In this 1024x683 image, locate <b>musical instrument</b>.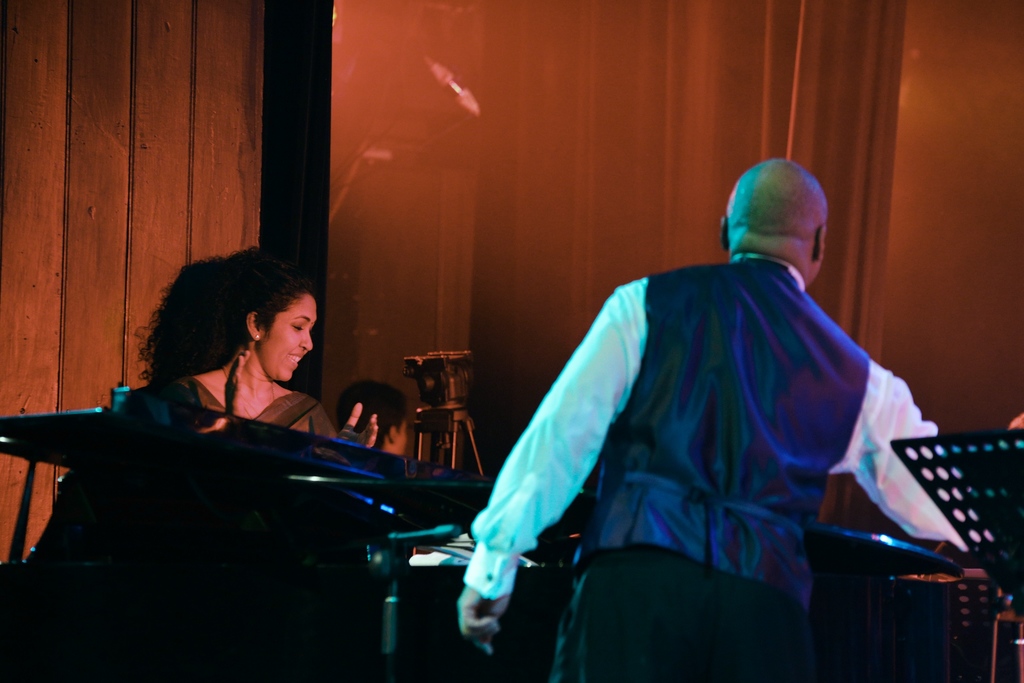
Bounding box: x1=399 y1=363 x2=439 y2=482.
